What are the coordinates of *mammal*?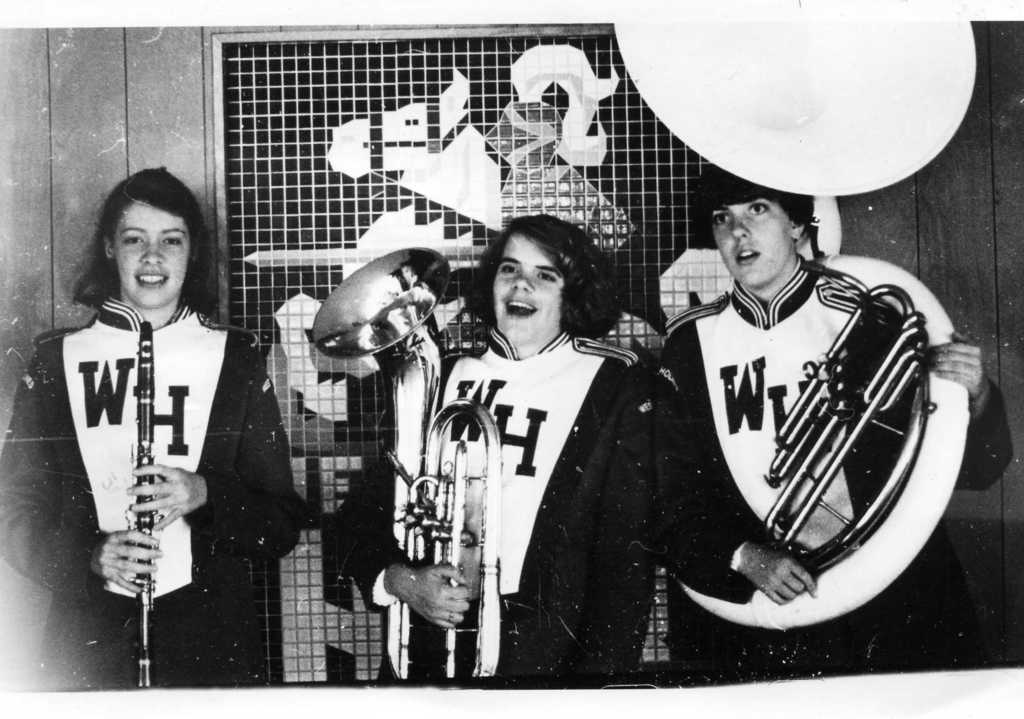
325,209,655,678.
